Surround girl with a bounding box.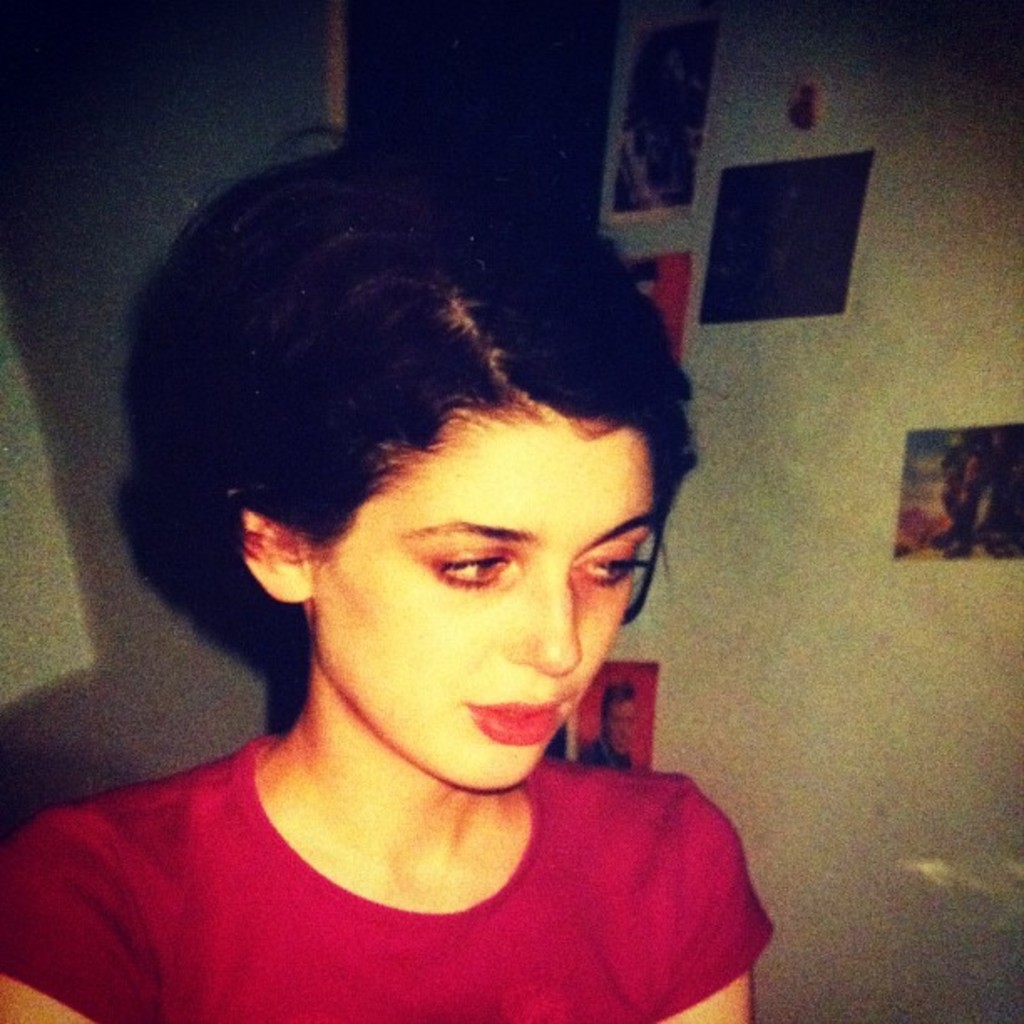
<region>0, 125, 773, 1022</region>.
